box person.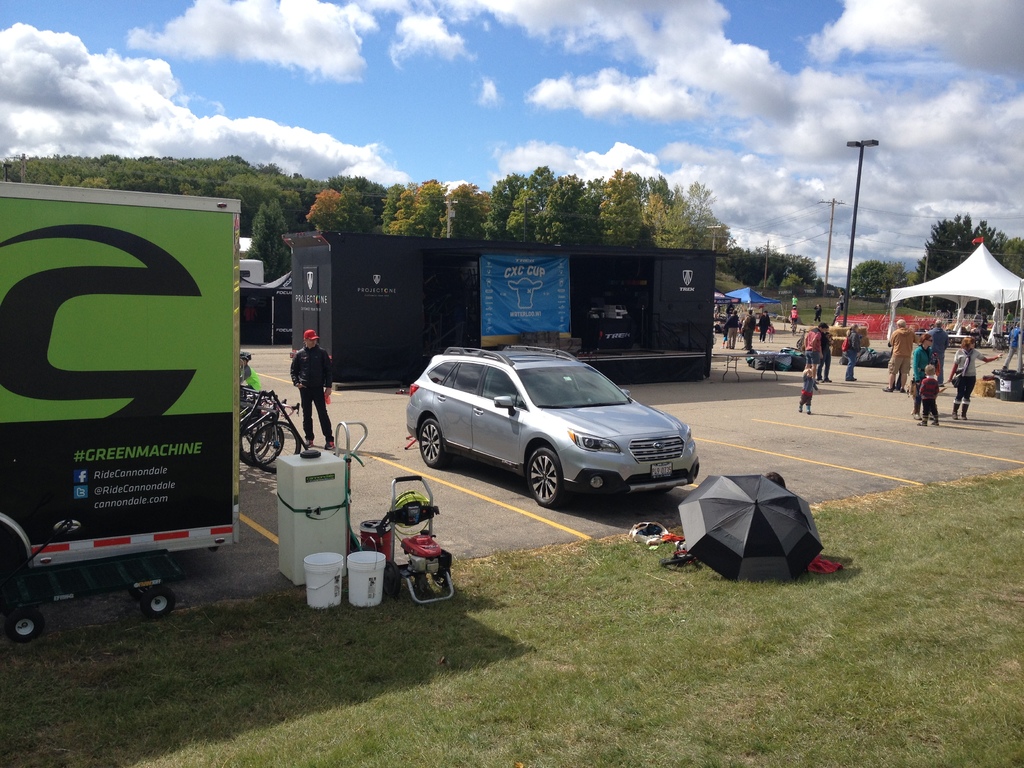
bbox=(831, 294, 845, 326).
